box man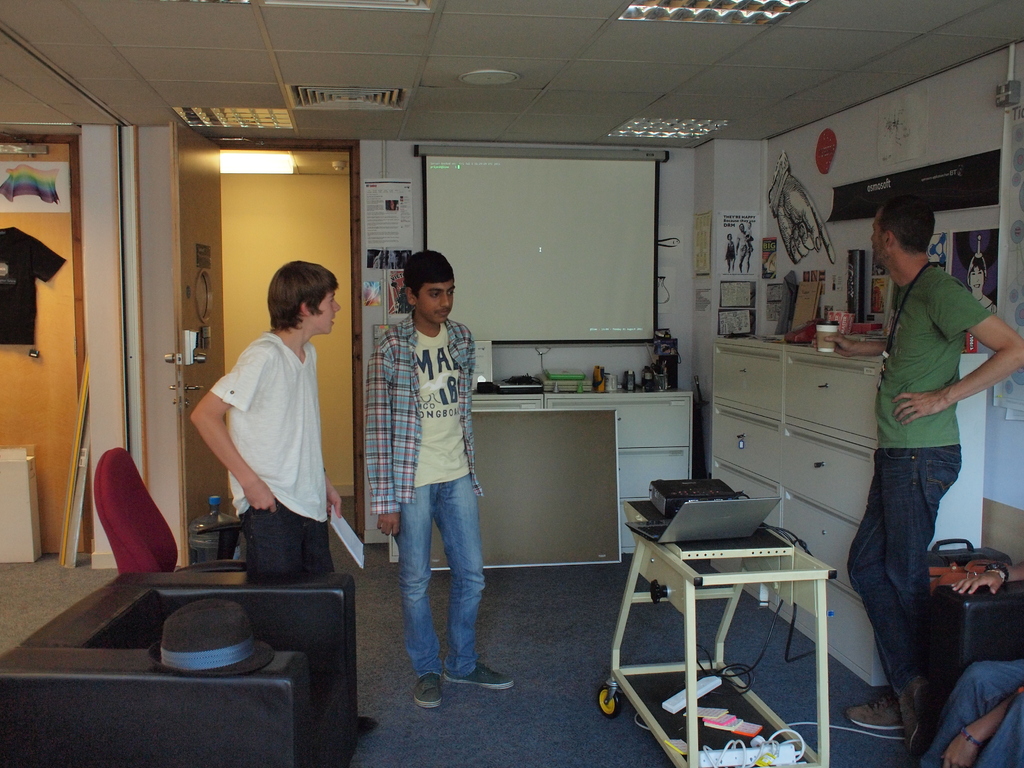
left=841, top=192, right=1023, bottom=756
